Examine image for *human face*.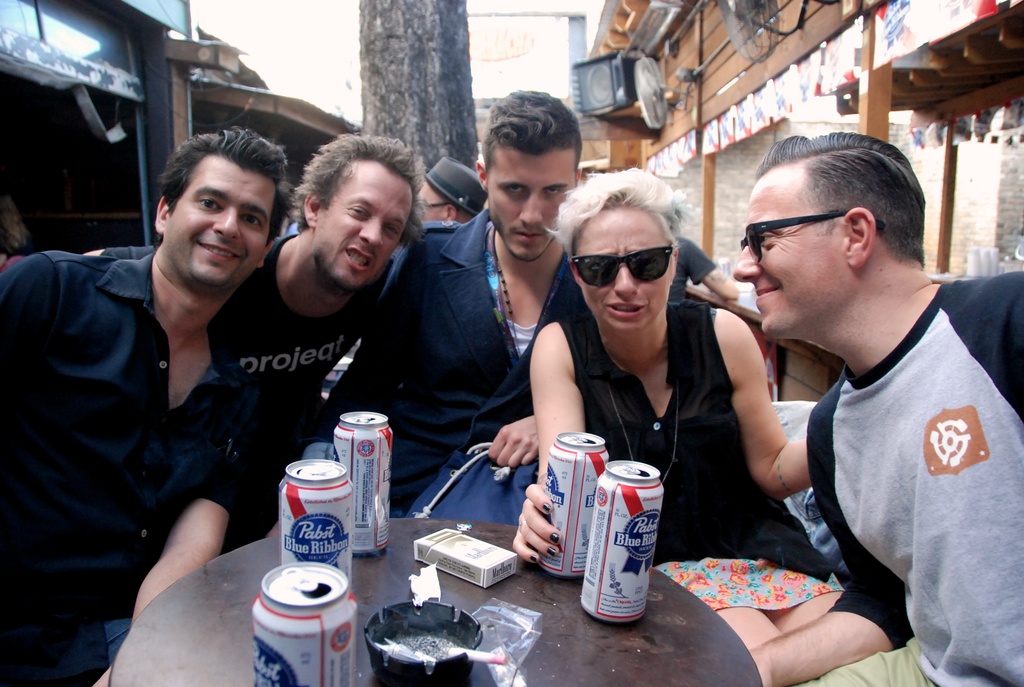
Examination result: l=732, t=173, r=848, b=338.
